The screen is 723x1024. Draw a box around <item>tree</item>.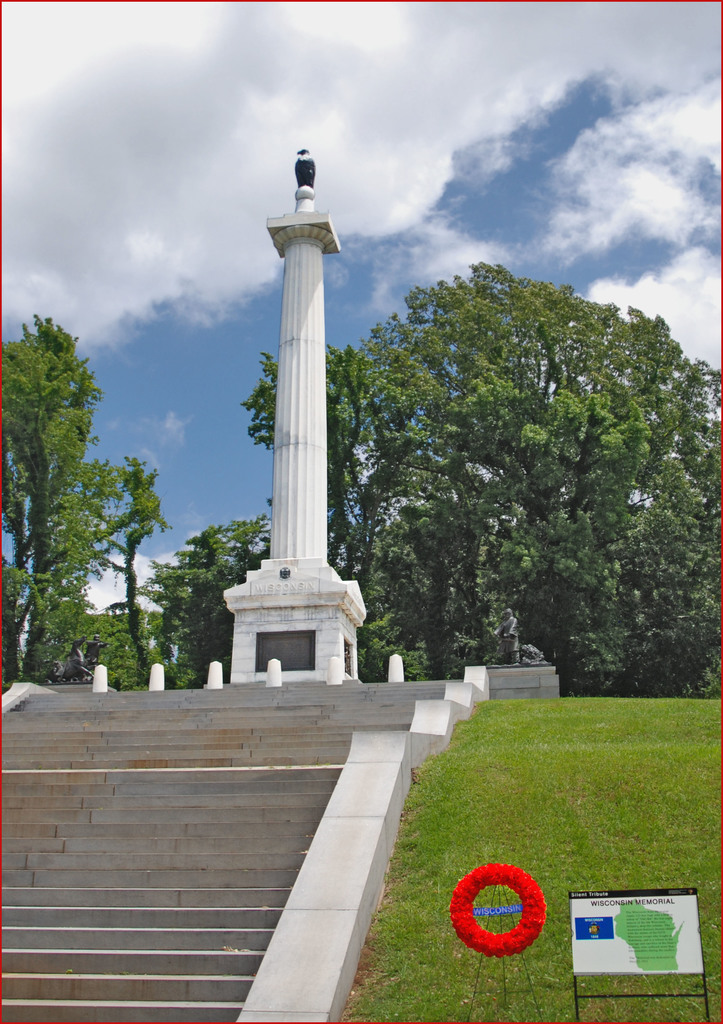
{"left": 237, "top": 259, "right": 719, "bottom": 699}.
